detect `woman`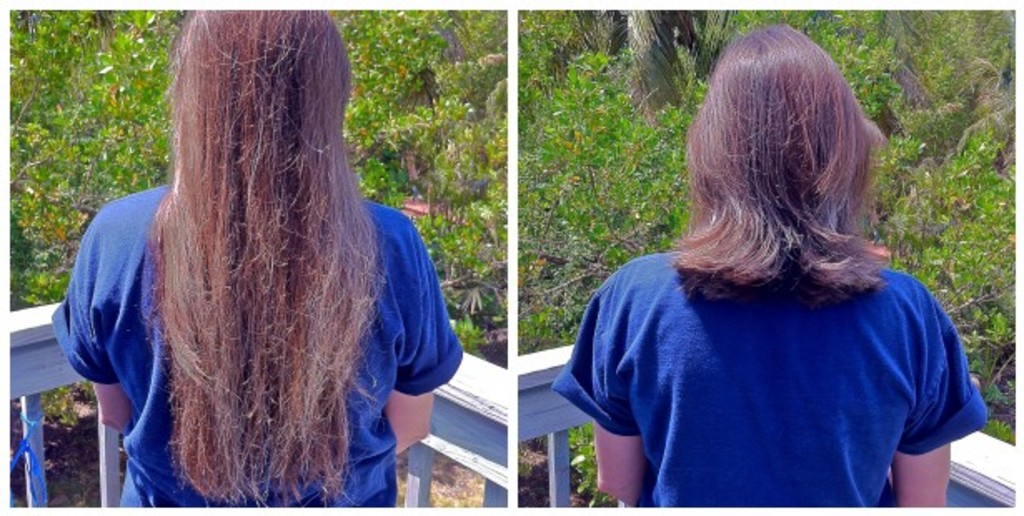
[543,57,1022,501]
